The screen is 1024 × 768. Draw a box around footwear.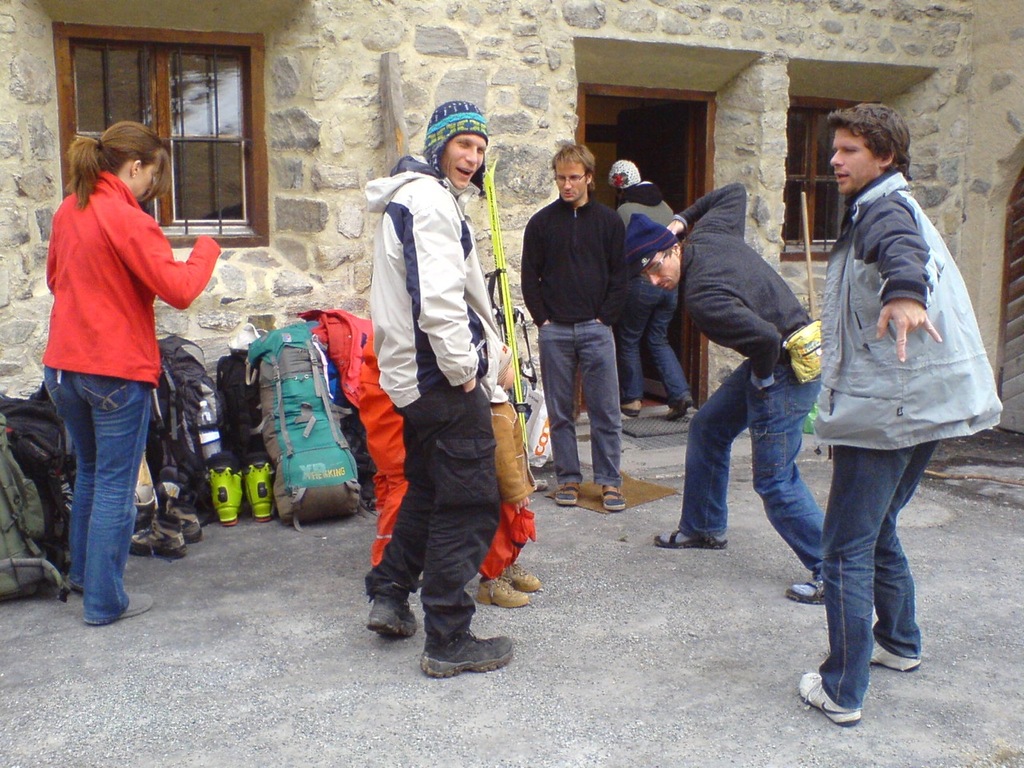
421/630/512/678.
